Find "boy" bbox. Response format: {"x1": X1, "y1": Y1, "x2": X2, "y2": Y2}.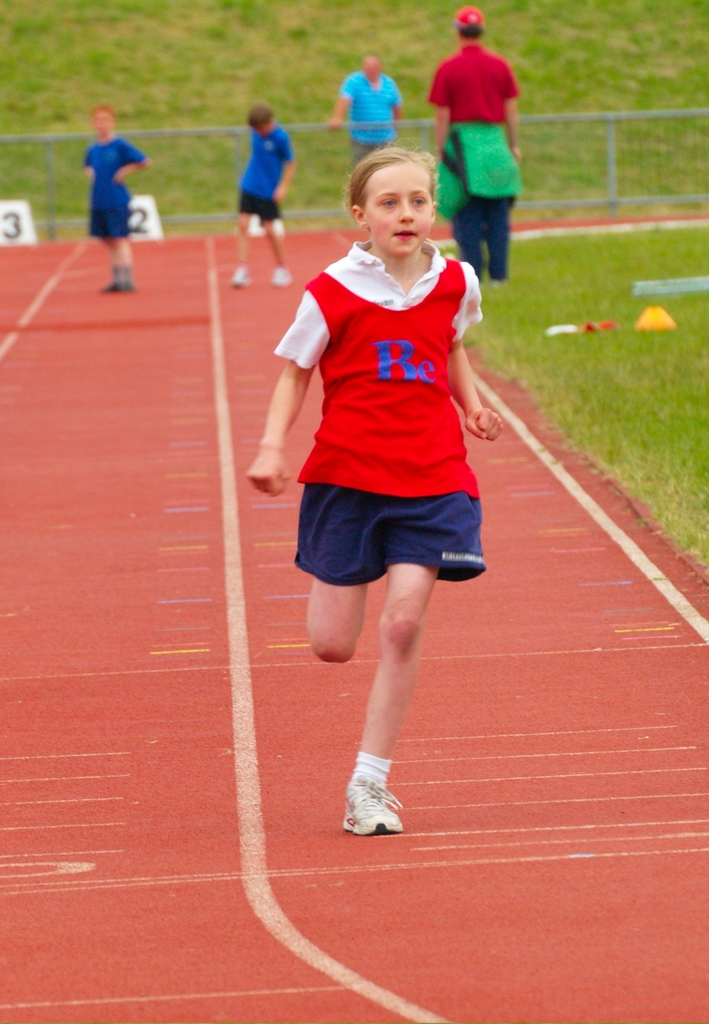
{"x1": 222, "y1": 105, "x2": 300, "y2": 291}.
